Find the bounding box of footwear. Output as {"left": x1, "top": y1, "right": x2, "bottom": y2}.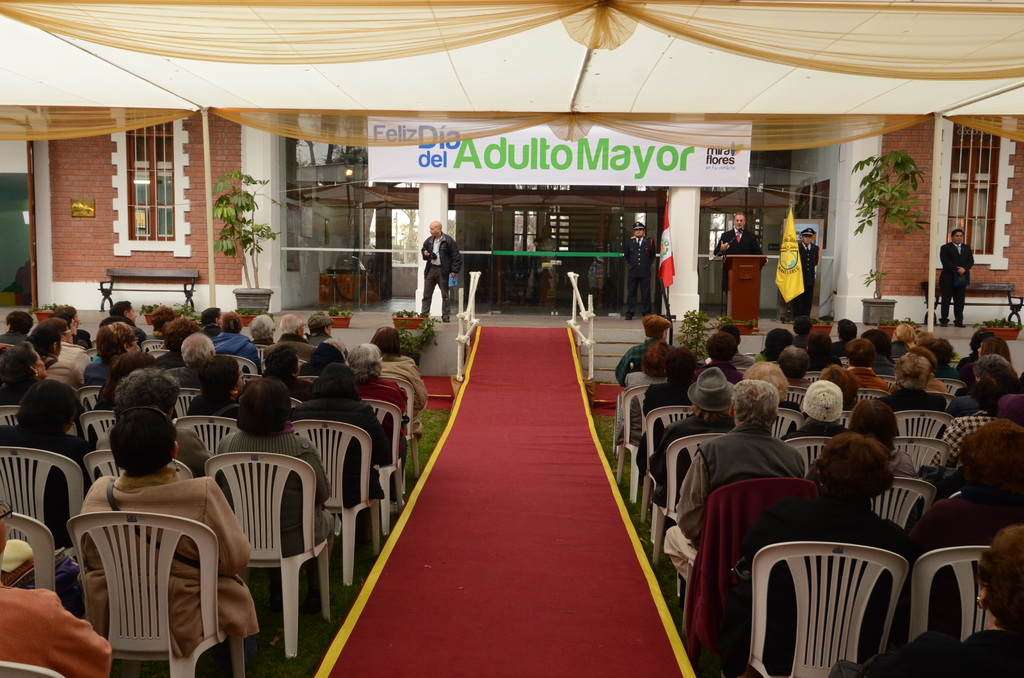
{"left": 955, "top": 321, "right": 965, "bottom": 325}.
